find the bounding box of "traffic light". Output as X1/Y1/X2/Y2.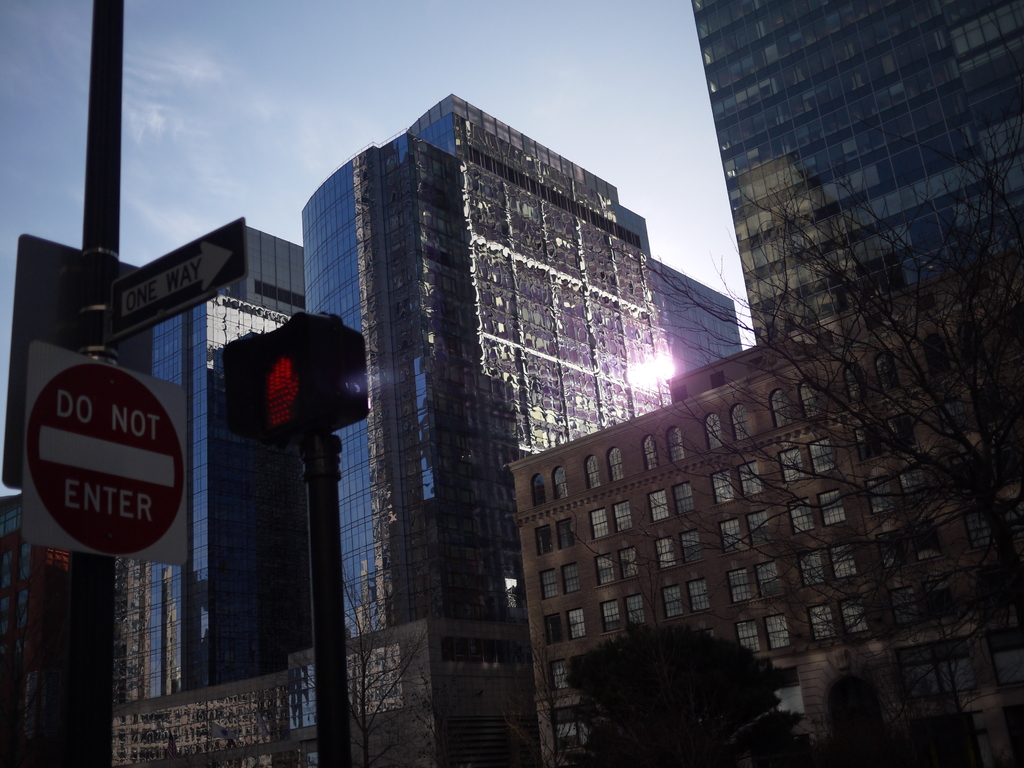
221/308/371/450.
